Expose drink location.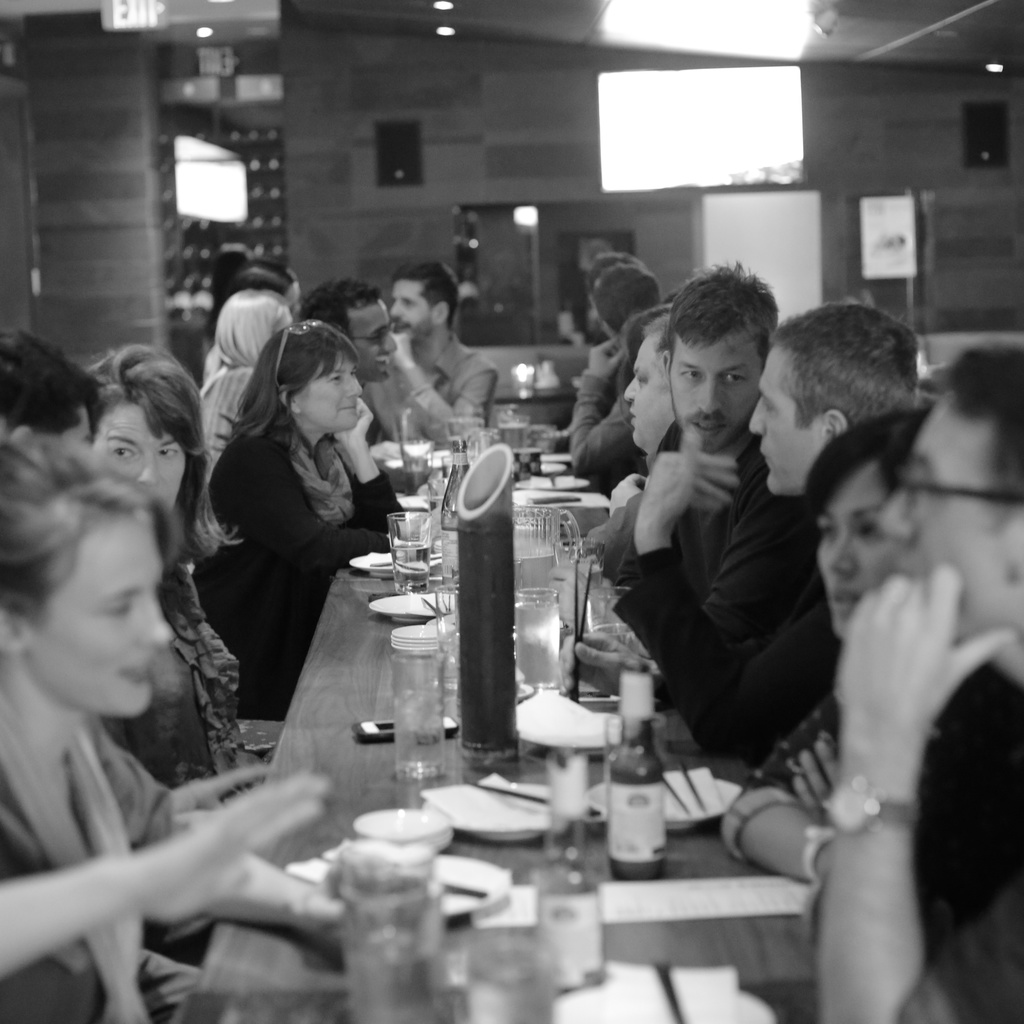
Exposed at Rect(389, 541, 433, 586).
